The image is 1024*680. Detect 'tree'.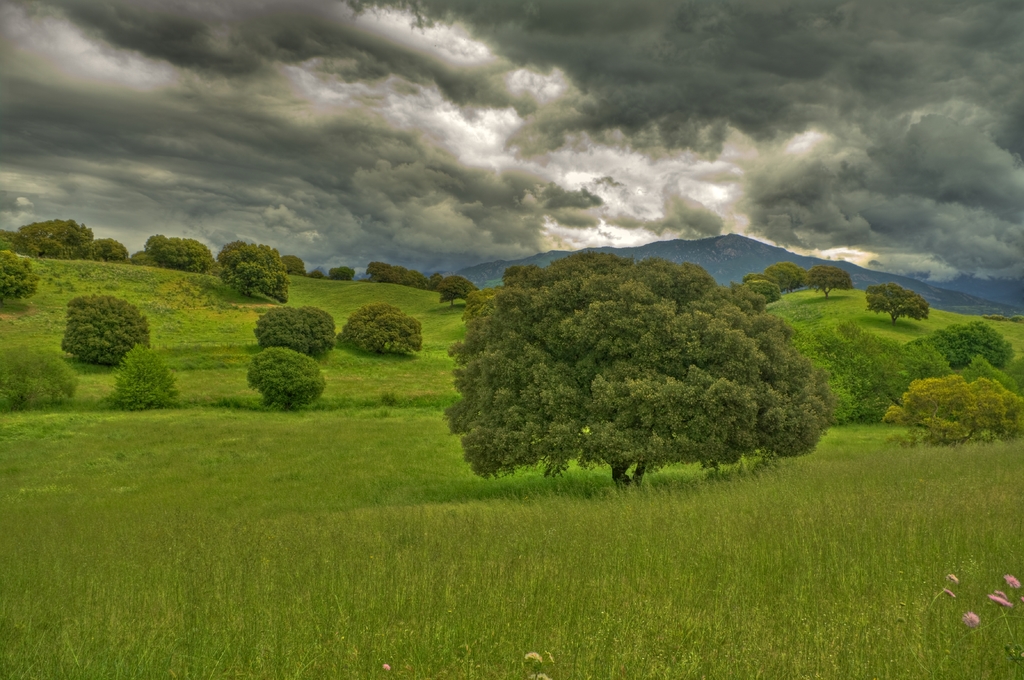
Detection: rect(880, 371, 1023, 450).
